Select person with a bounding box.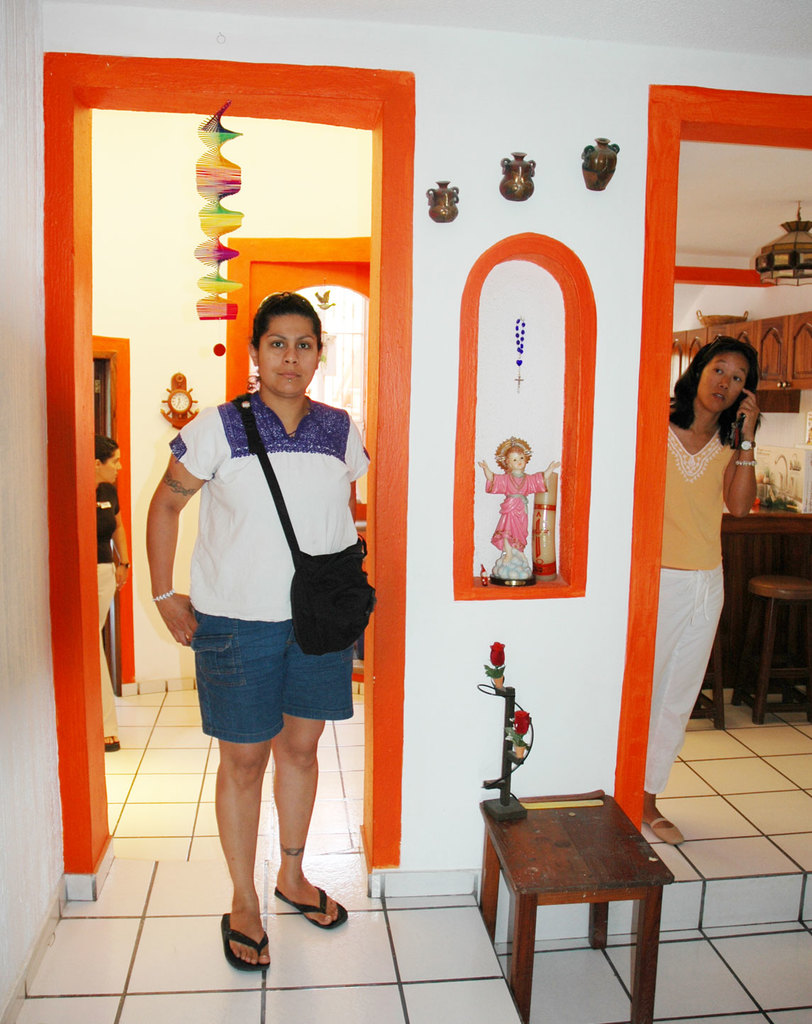
[477,434,563,569].
